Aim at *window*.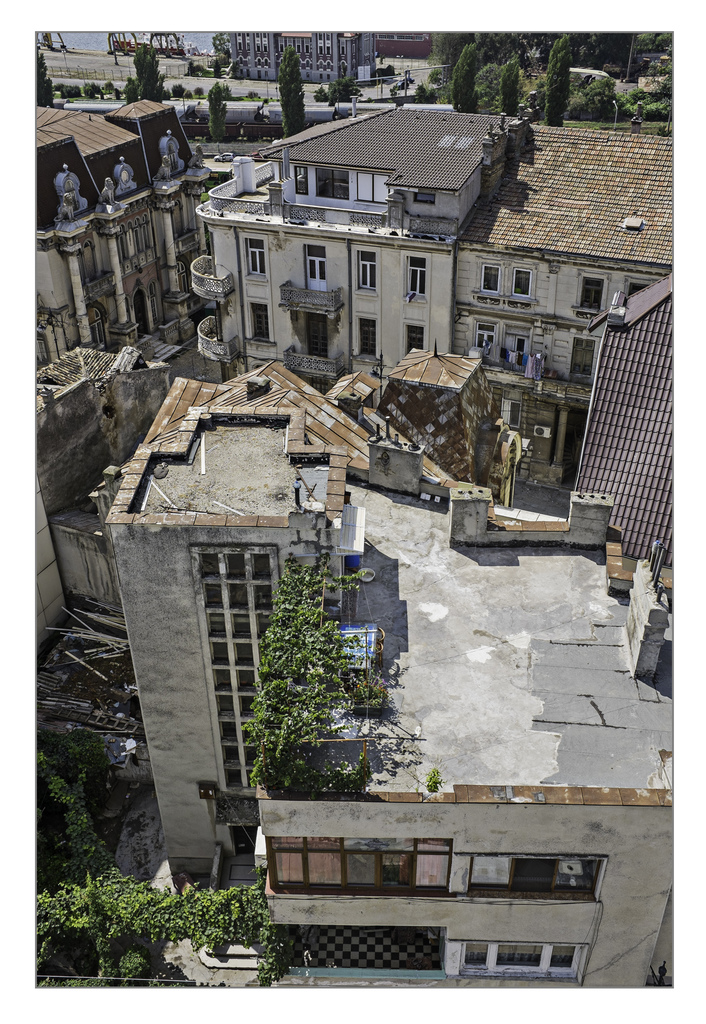
Aimed at locate(236, 669, 259, 692).
